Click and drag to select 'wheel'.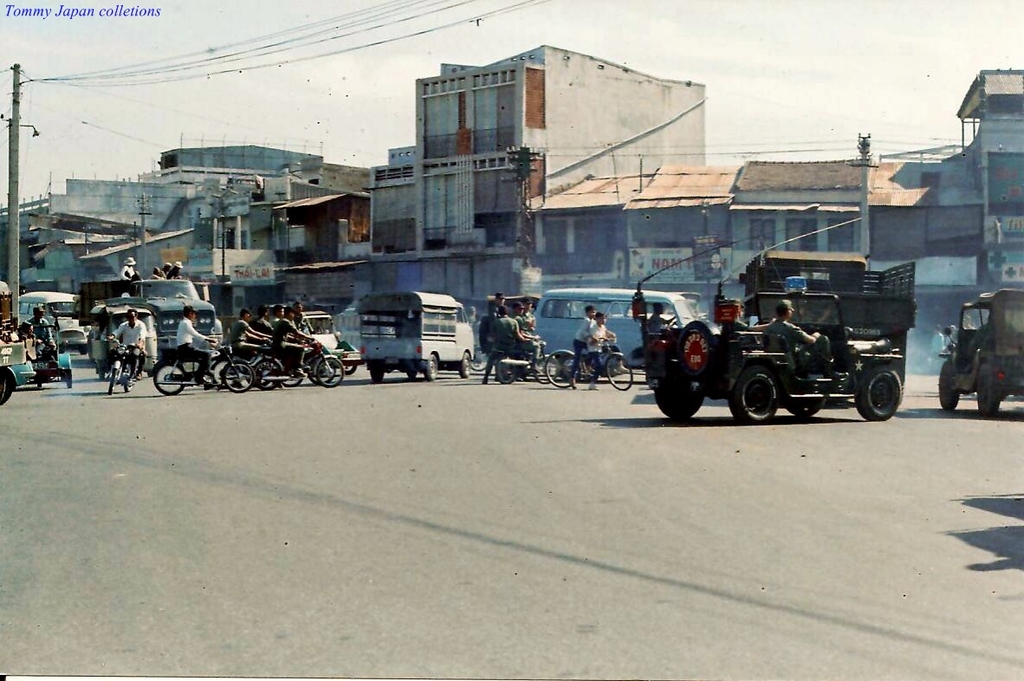
Selection: bbox=[371, 372, 387, 382].
